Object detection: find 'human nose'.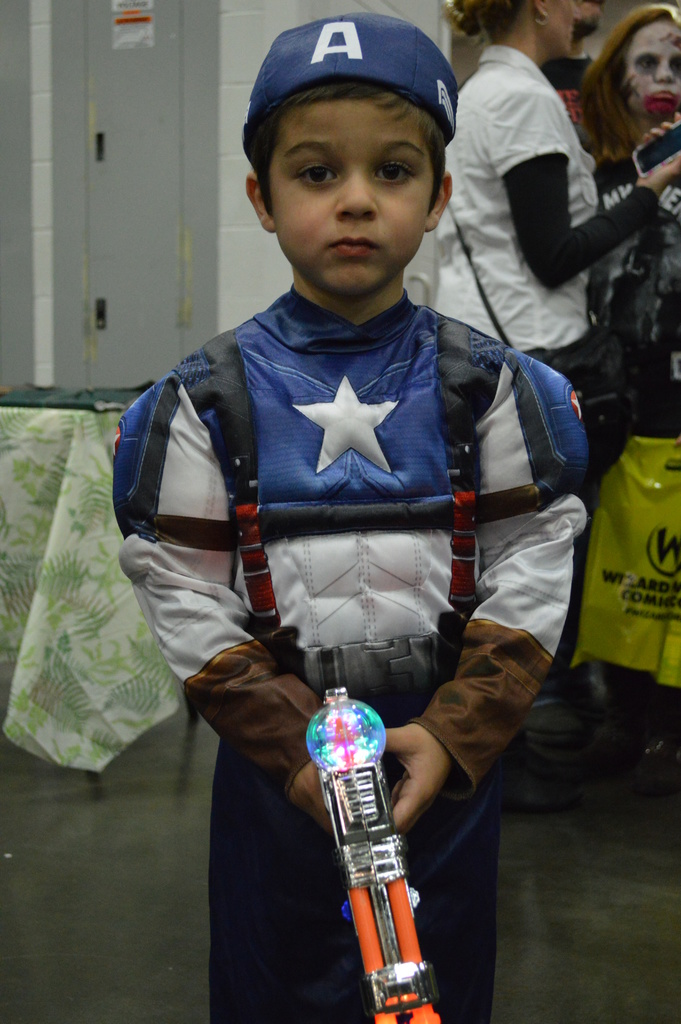
332, 166, 382, 218.
